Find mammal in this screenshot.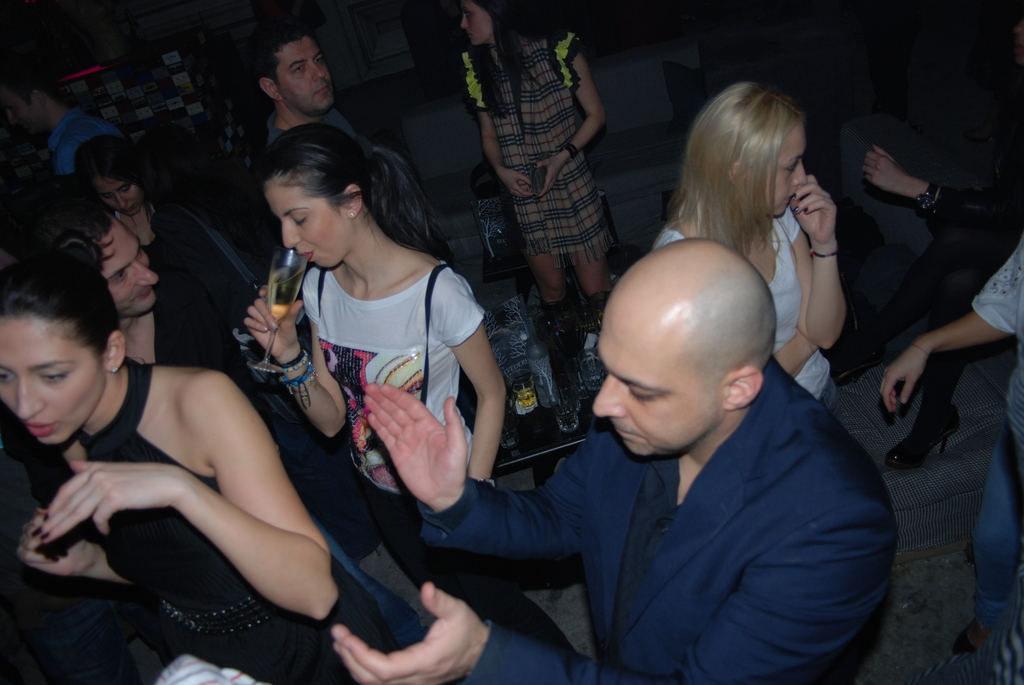
The bounding box for mammal is {"x1": 257, "y1": 31, "x2": 358, "y2": 146}.
